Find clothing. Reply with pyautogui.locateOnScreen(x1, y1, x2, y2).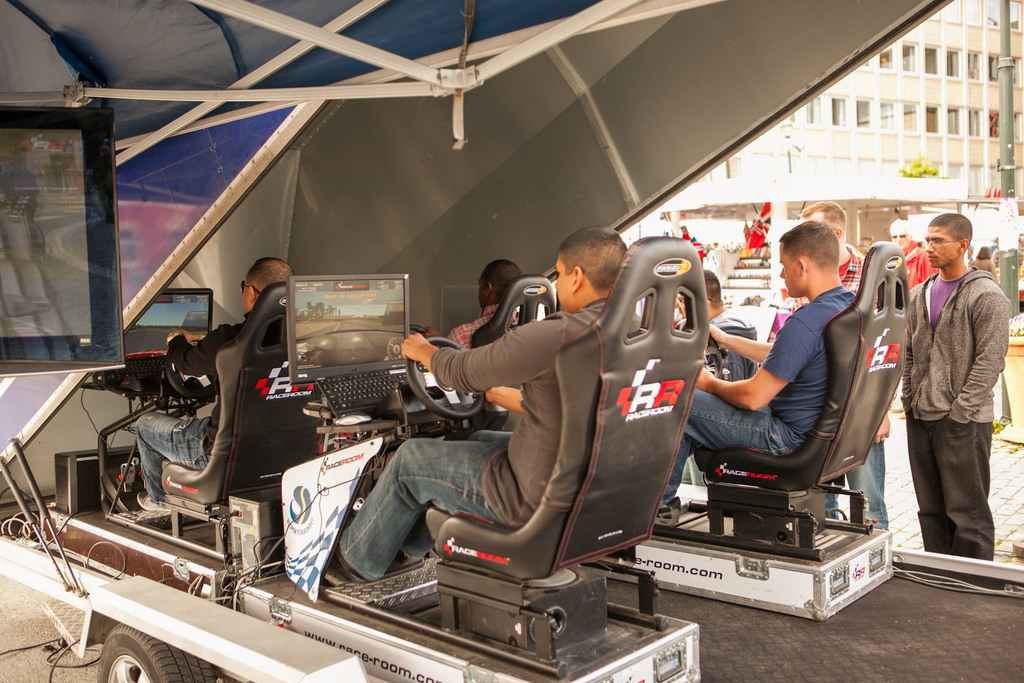
pyautogui.locateOnScreen(337, 302, 648, 581).
